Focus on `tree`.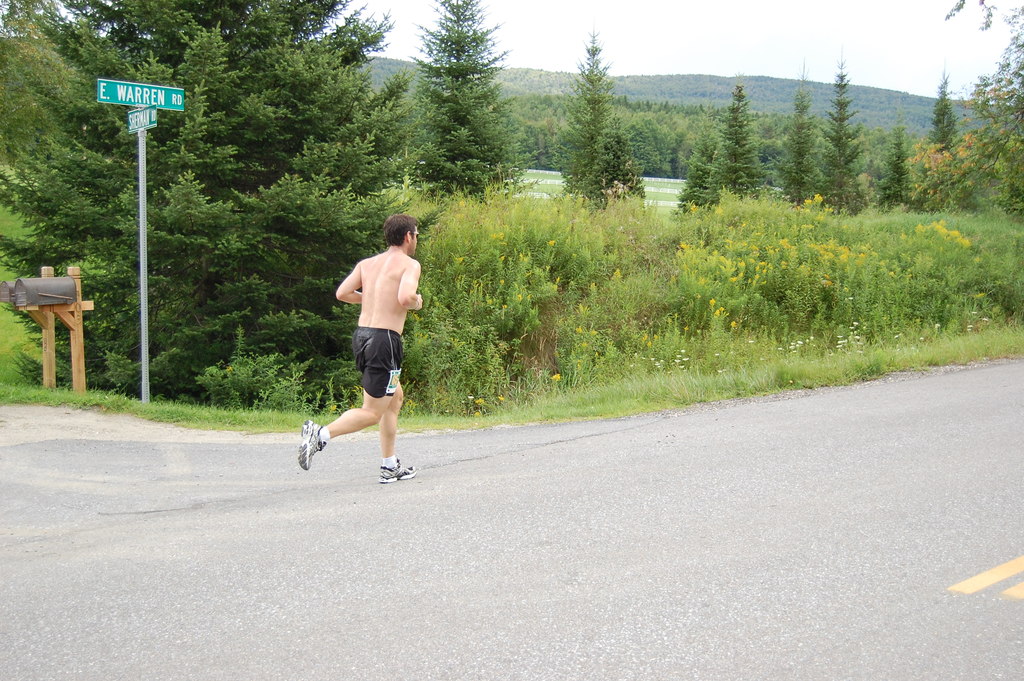
Focused at Rect(918, 62, 986, 222).
